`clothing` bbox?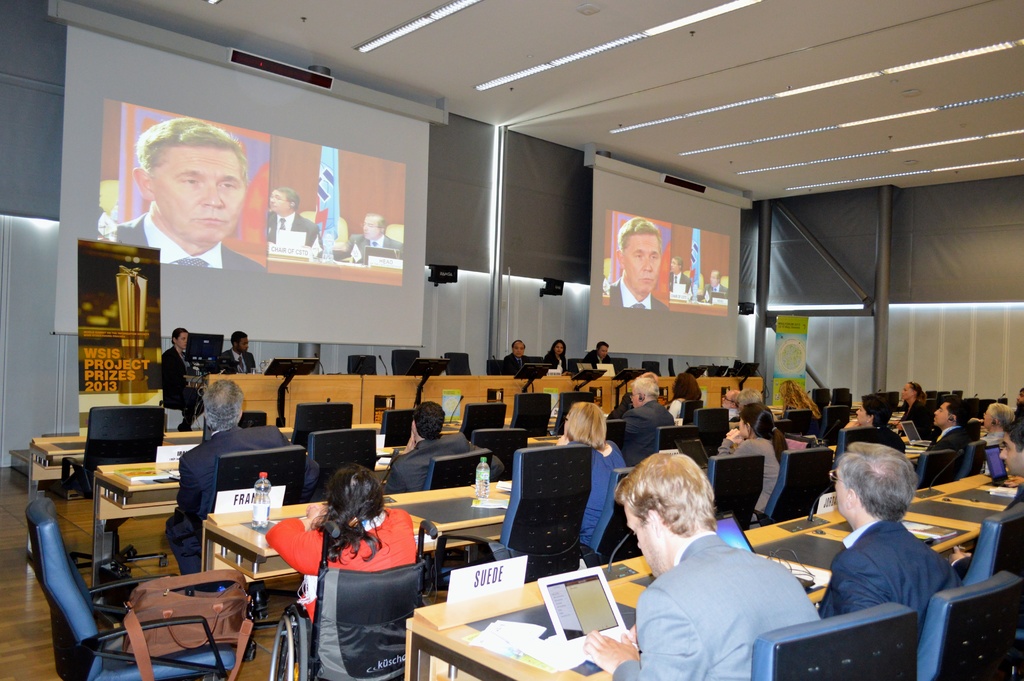
box=[219, 349, 258, 375]
